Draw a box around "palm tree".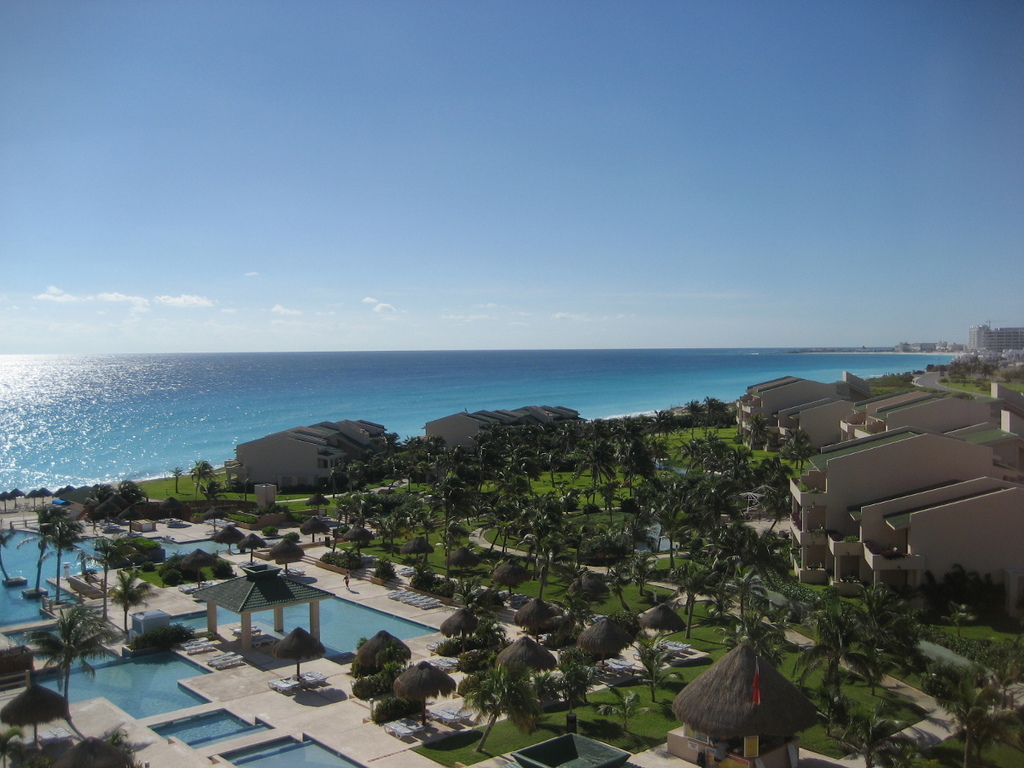
x1=187, y1=460, x2=215, y2=495.
